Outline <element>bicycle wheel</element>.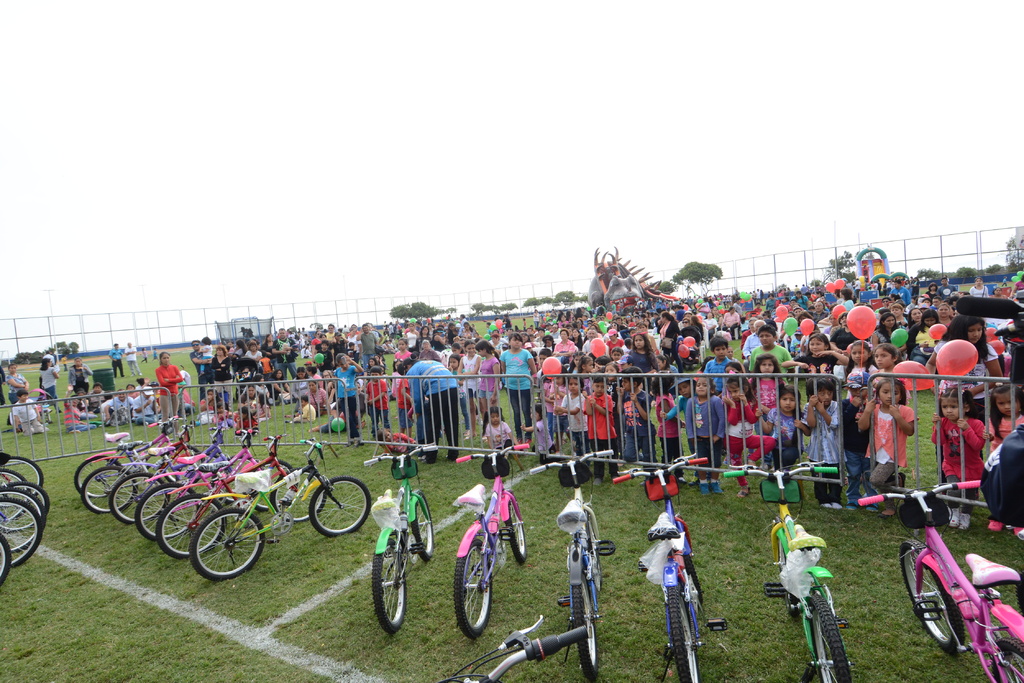
Outline: locate(680, 545, 701, 605).
